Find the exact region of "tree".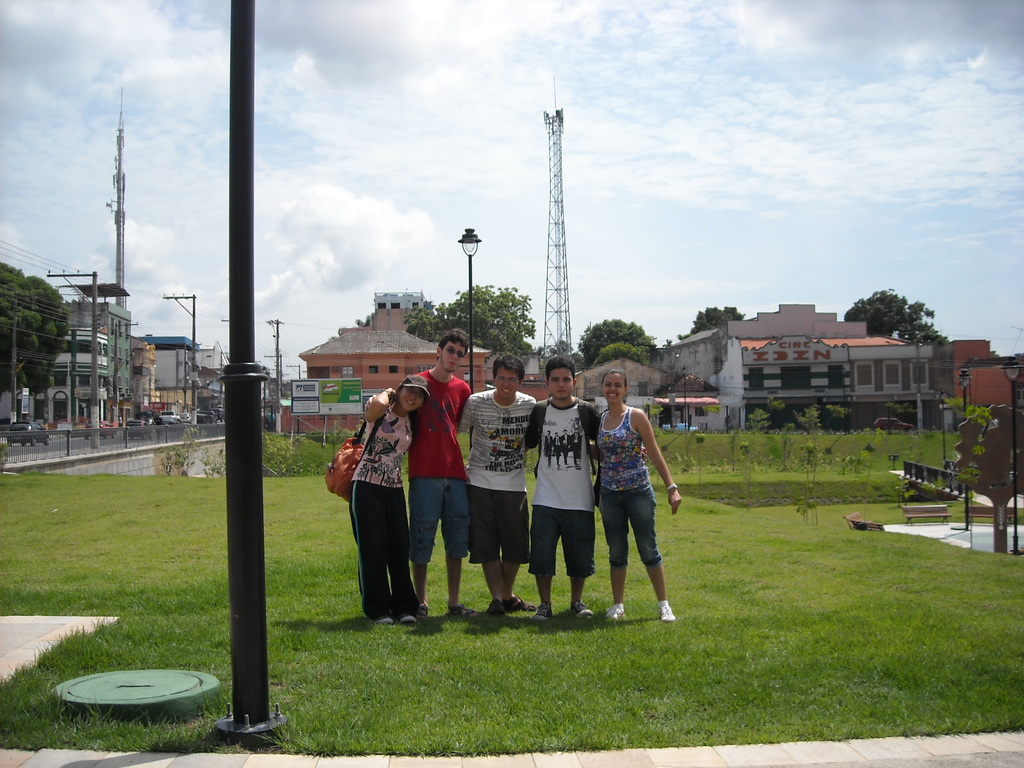
Exact region: <bbox>401, 281, 576, 358</bbox>.
